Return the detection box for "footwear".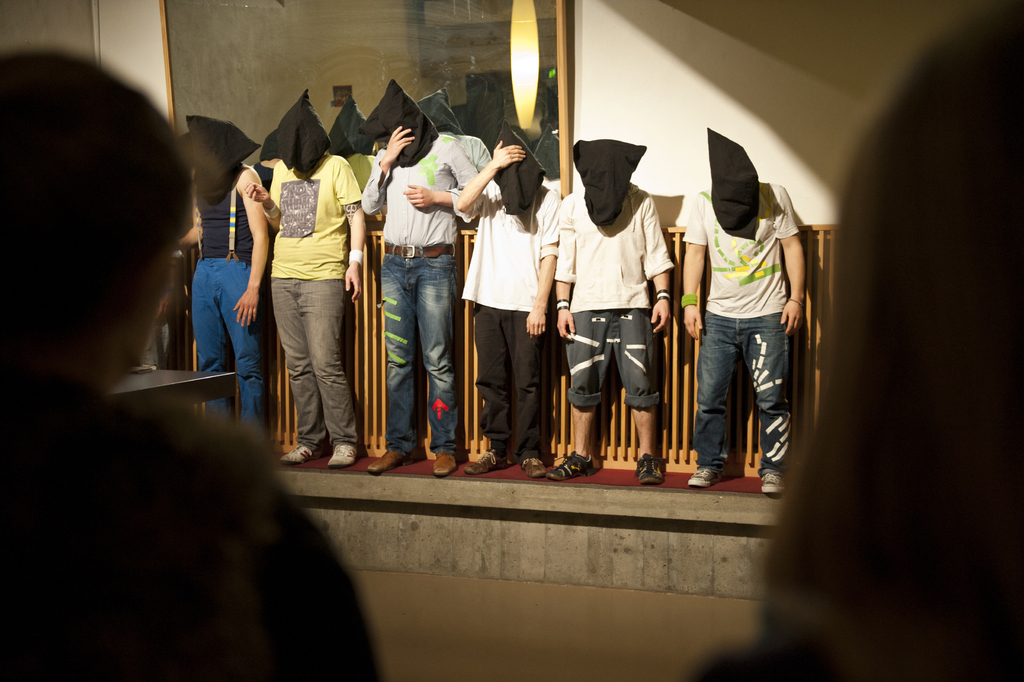
BBox(429, 449, 458, 481).
